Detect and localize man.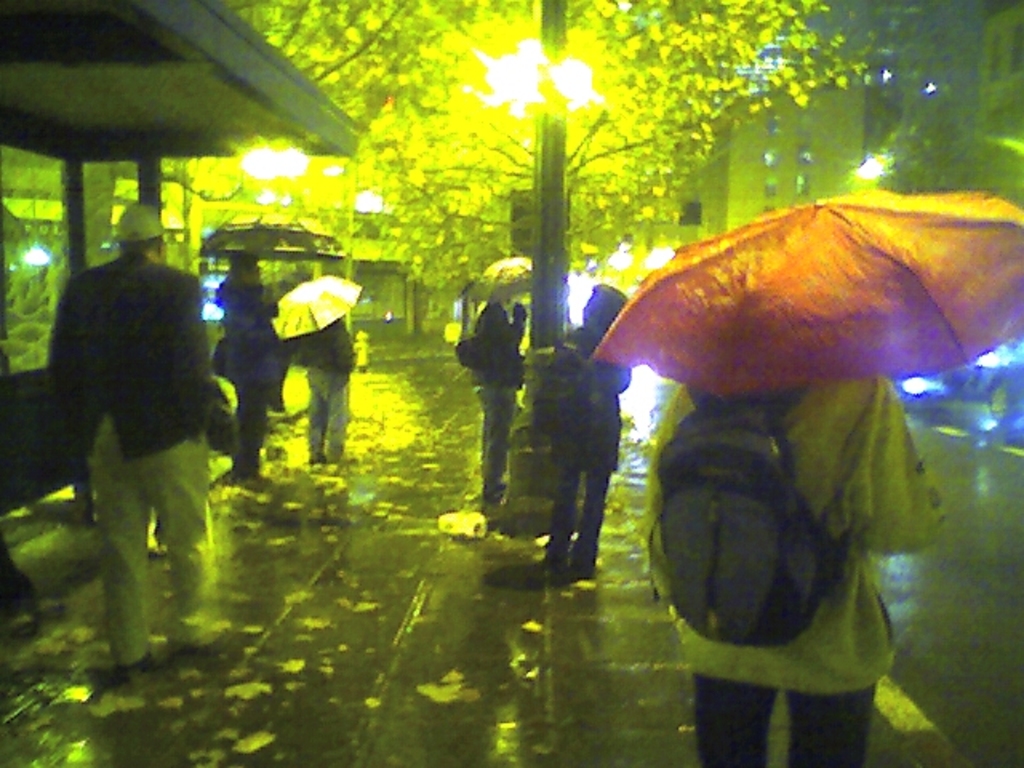
Localized at crop(42, 227, 232, 682).
